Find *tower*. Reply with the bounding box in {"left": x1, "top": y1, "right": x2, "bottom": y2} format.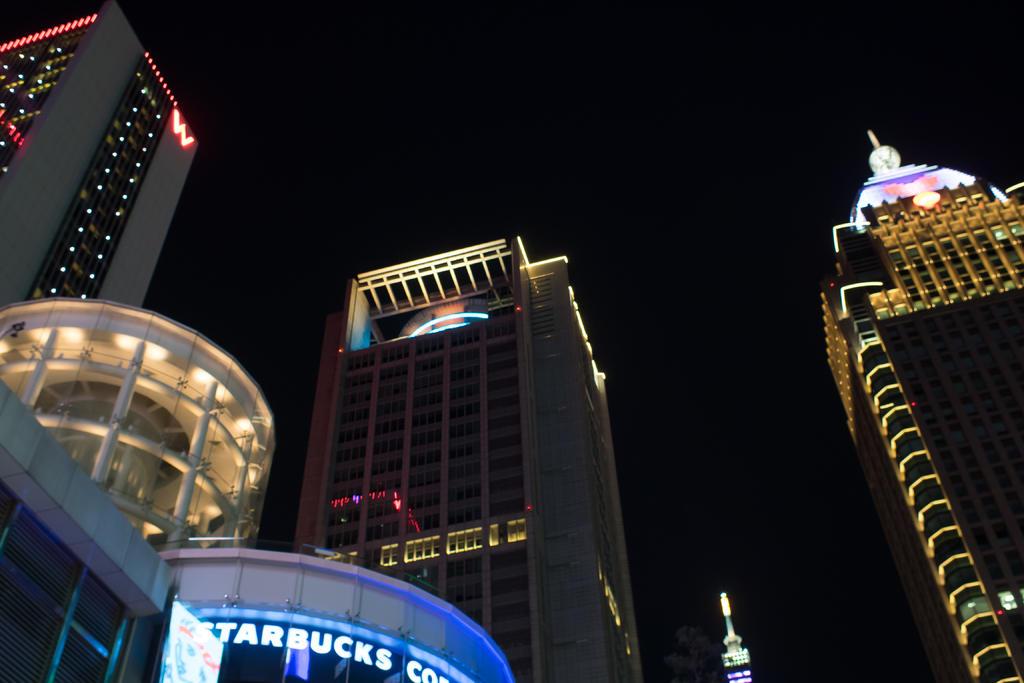
{"left": 269, "top": 210, "right": 661, "bottom": 626}.
